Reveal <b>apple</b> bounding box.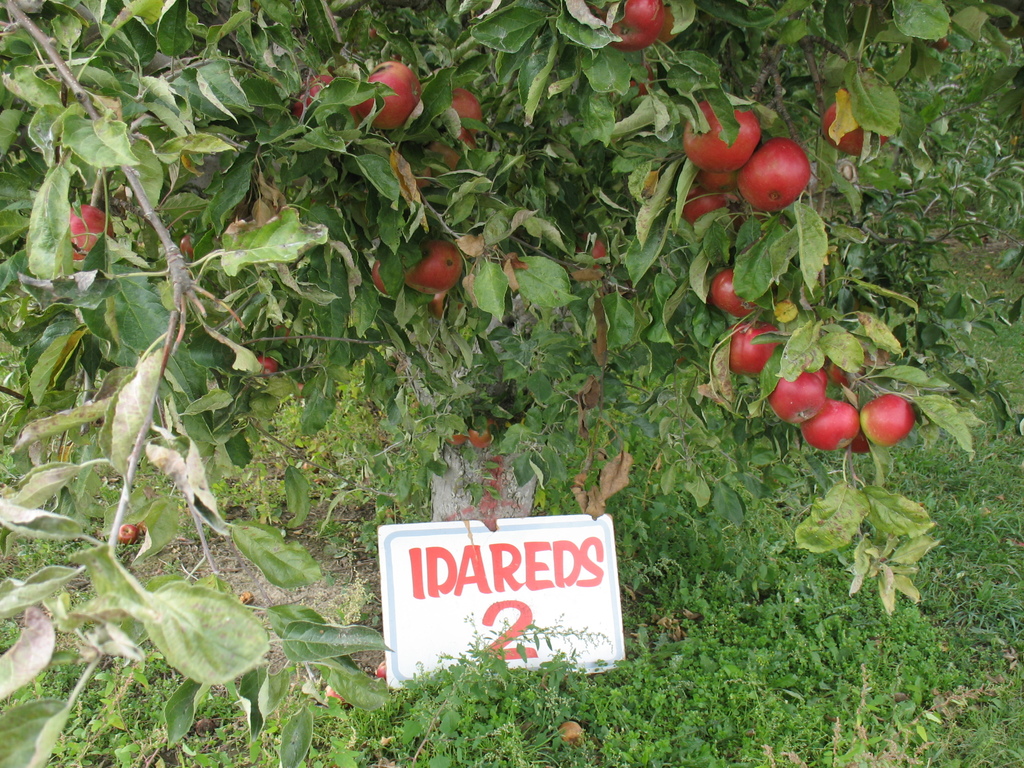
Revealed: locate(557, 229, 619, 280).
